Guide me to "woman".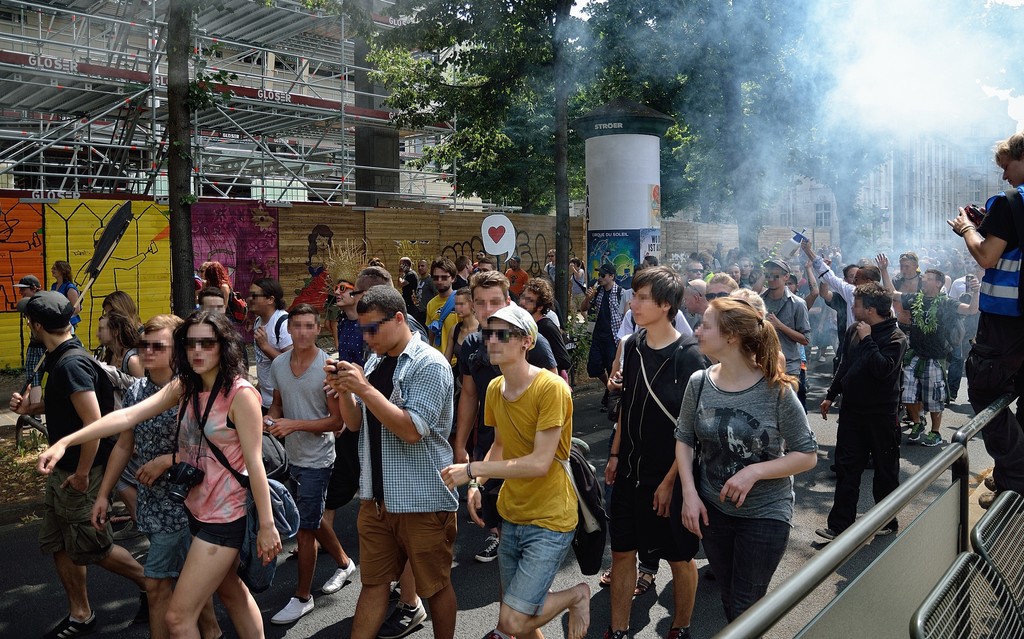
Guidance: (675,273,822,631).
